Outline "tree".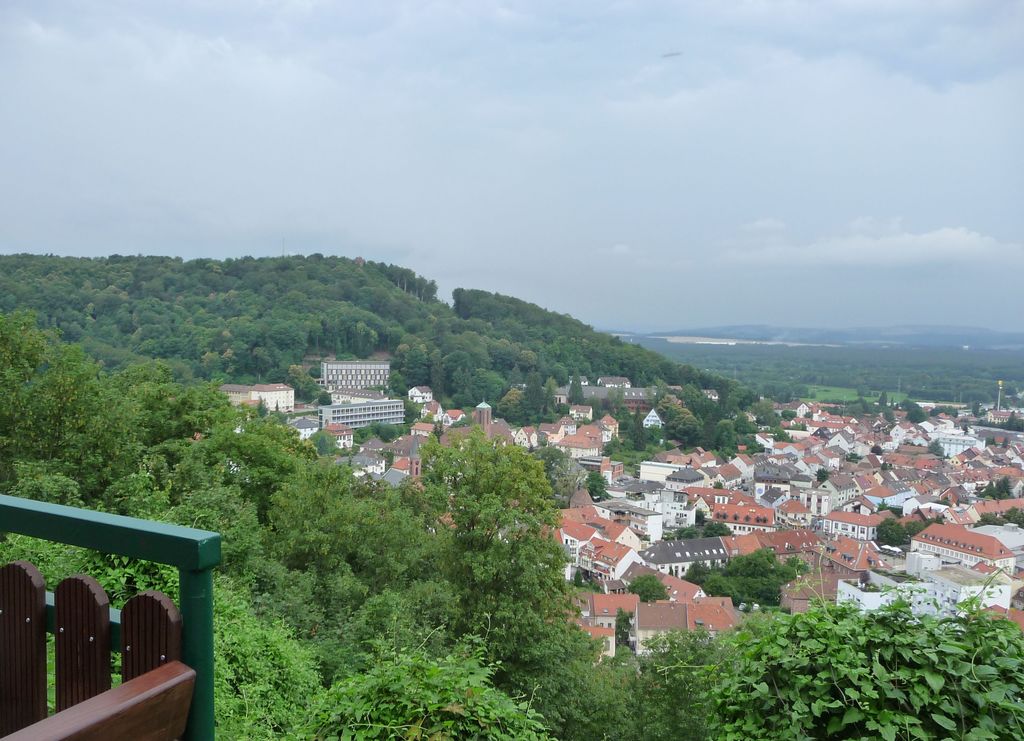
Outline: (173,376,261,485).
